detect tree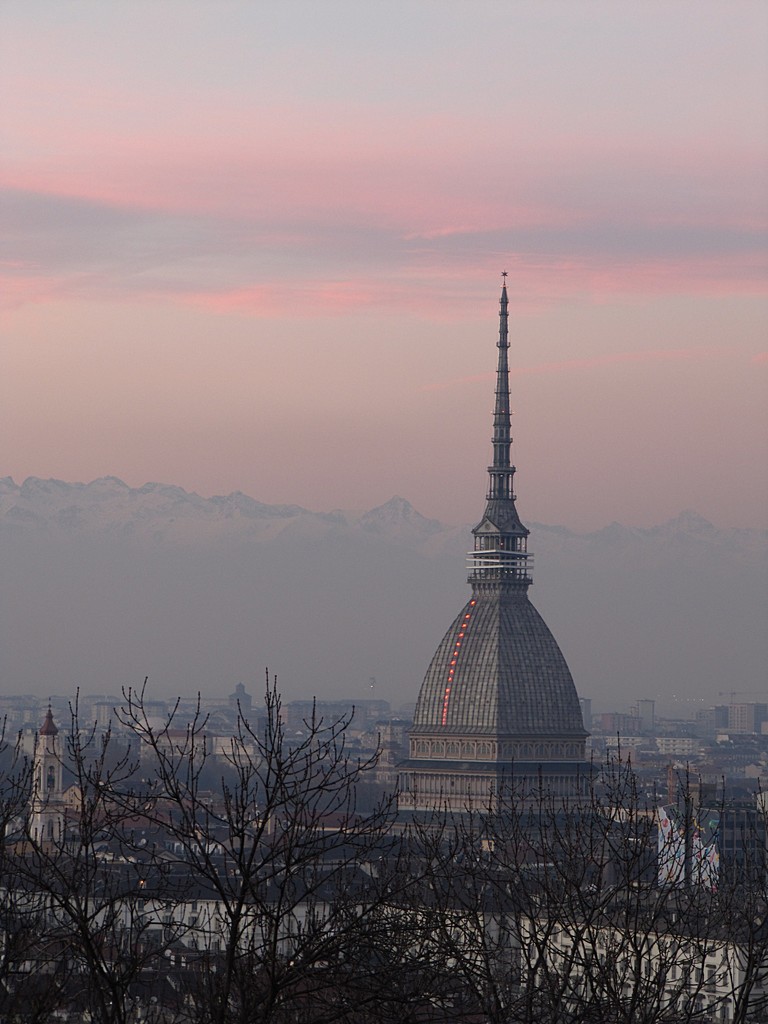
<region>0, 657, 767, 1023</region>
